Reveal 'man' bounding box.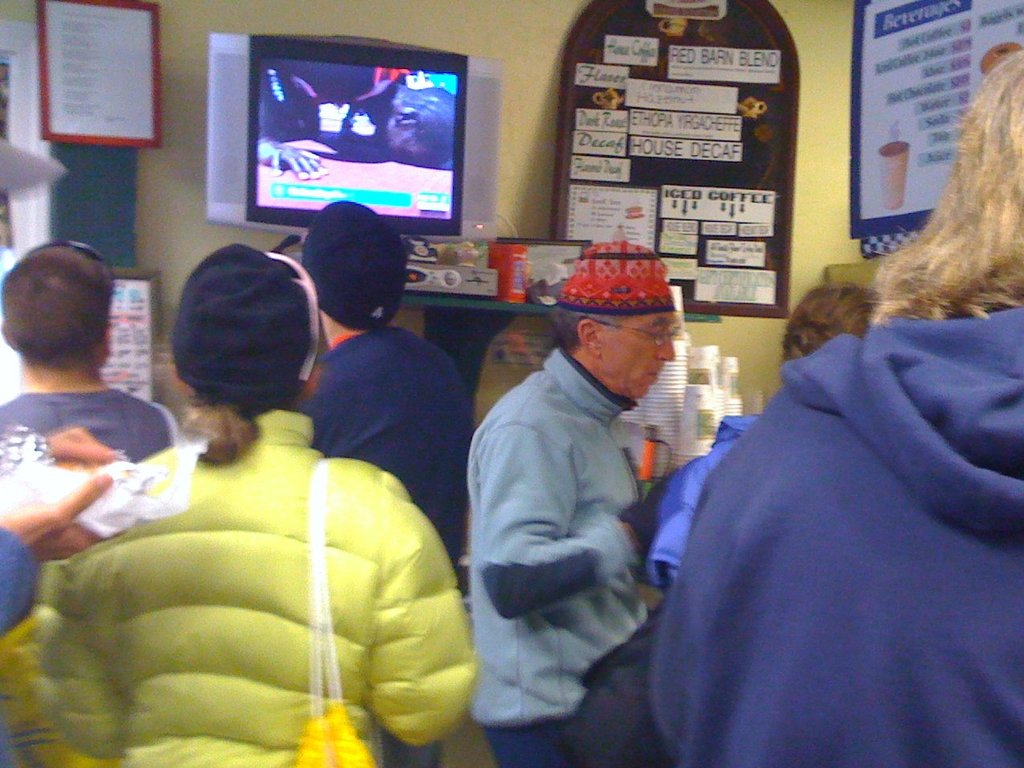
Revealed: Rect(288, 197, 484, 587).
